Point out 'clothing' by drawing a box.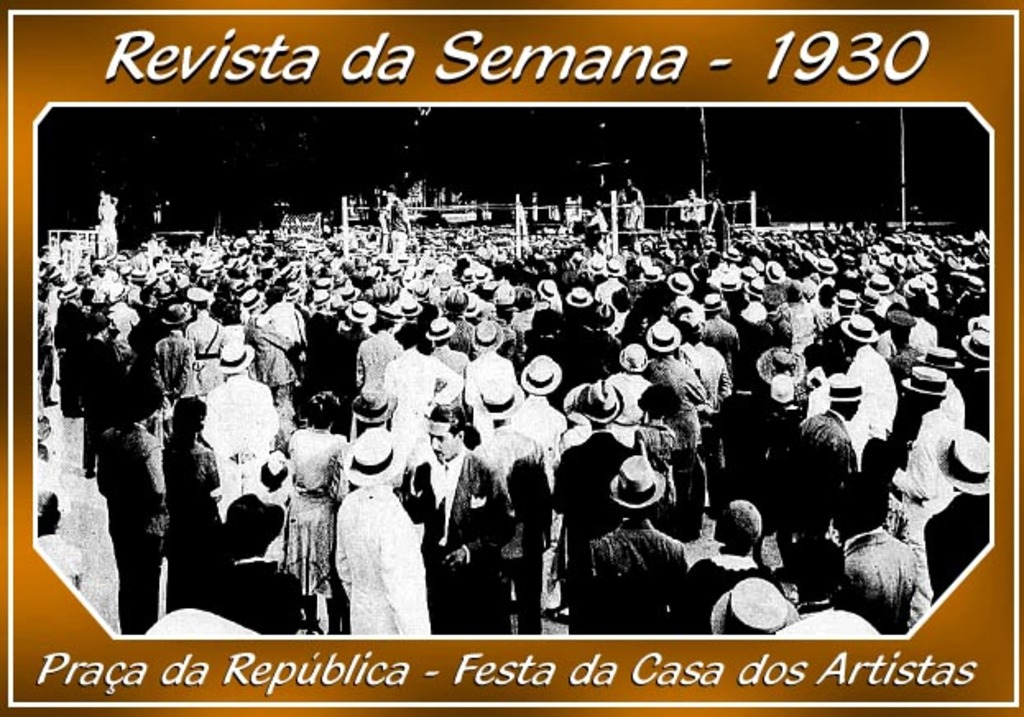
left=712, top=391, right=784, bottom=497.
